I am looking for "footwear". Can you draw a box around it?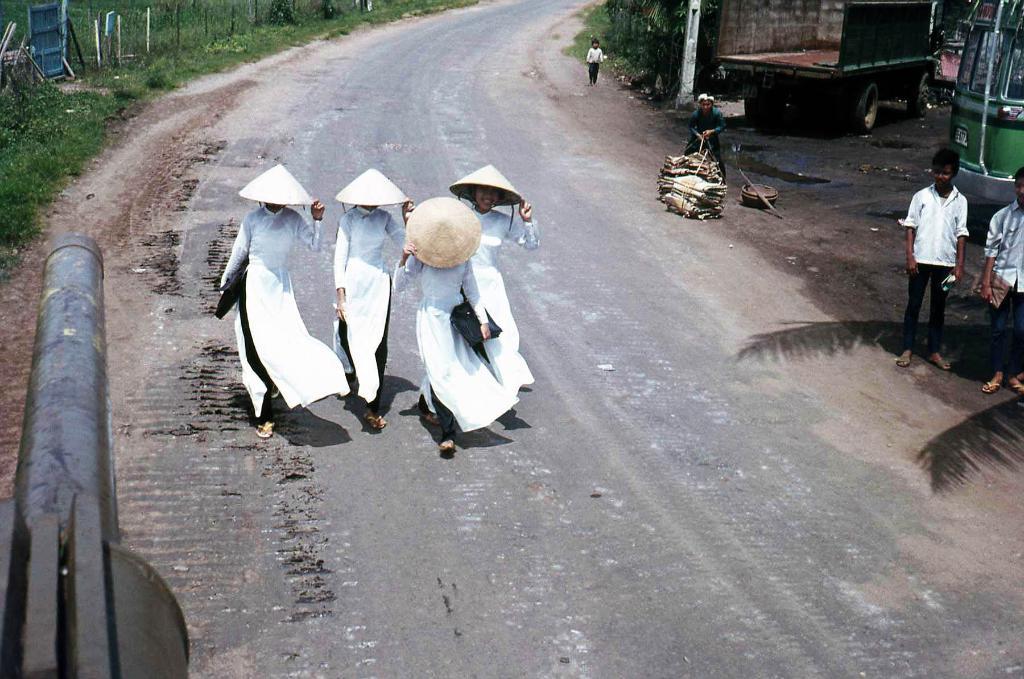
Sure, the bounding box is {"x1": 257, "y1": 416, "x2": 274, "y2": 439}.
